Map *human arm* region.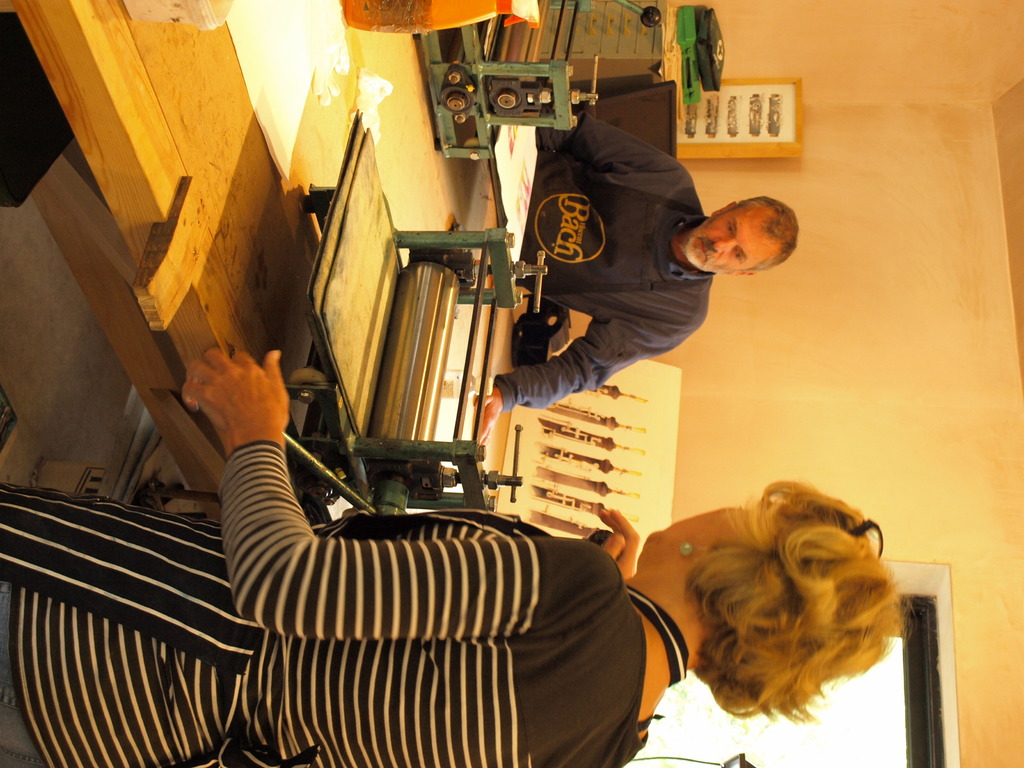
Mapped to l=596, t=511, r=639, b=579.
